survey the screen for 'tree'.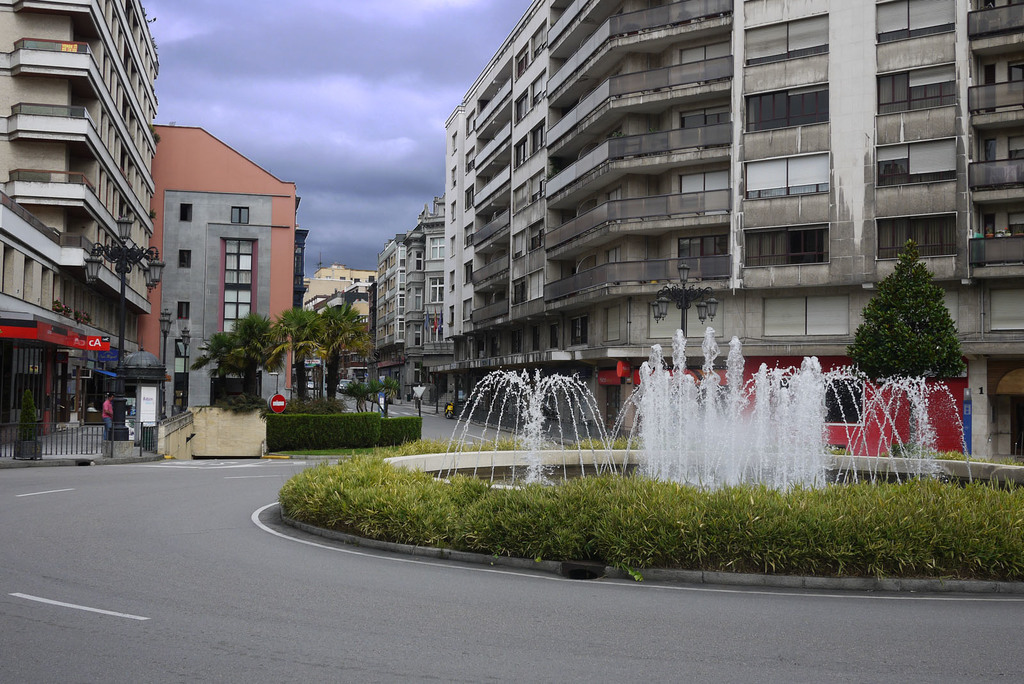
Survey found: x1=849 y1=227 x2=979 y2=403.
